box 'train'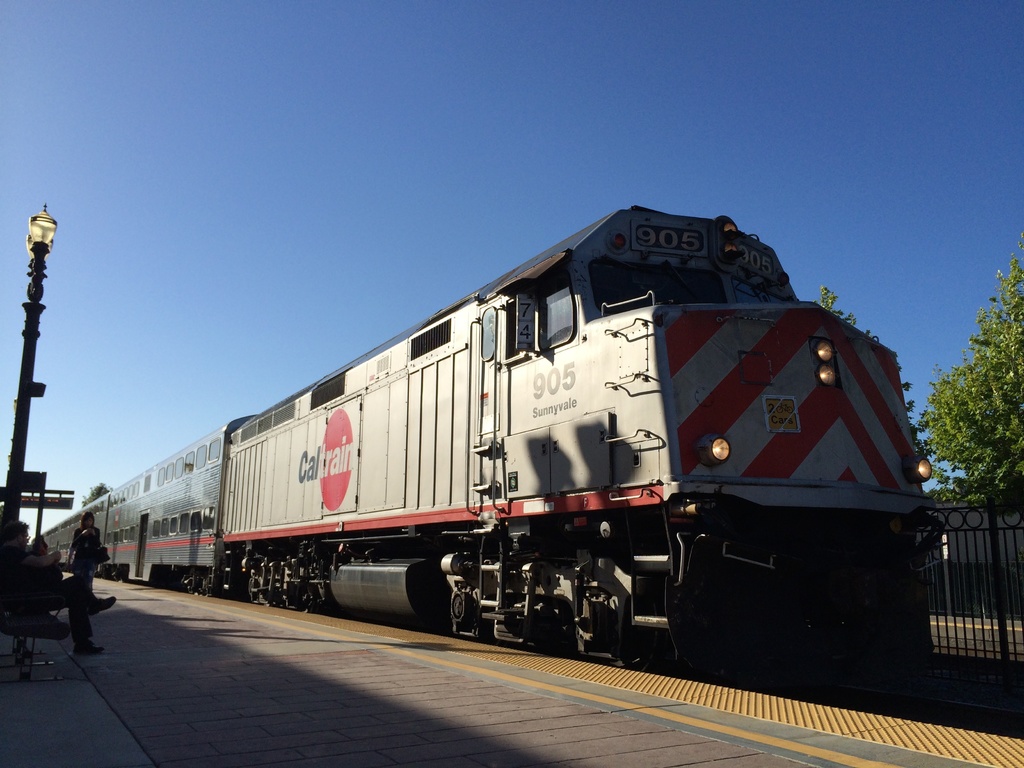
region(33, 207, 952, 705)
